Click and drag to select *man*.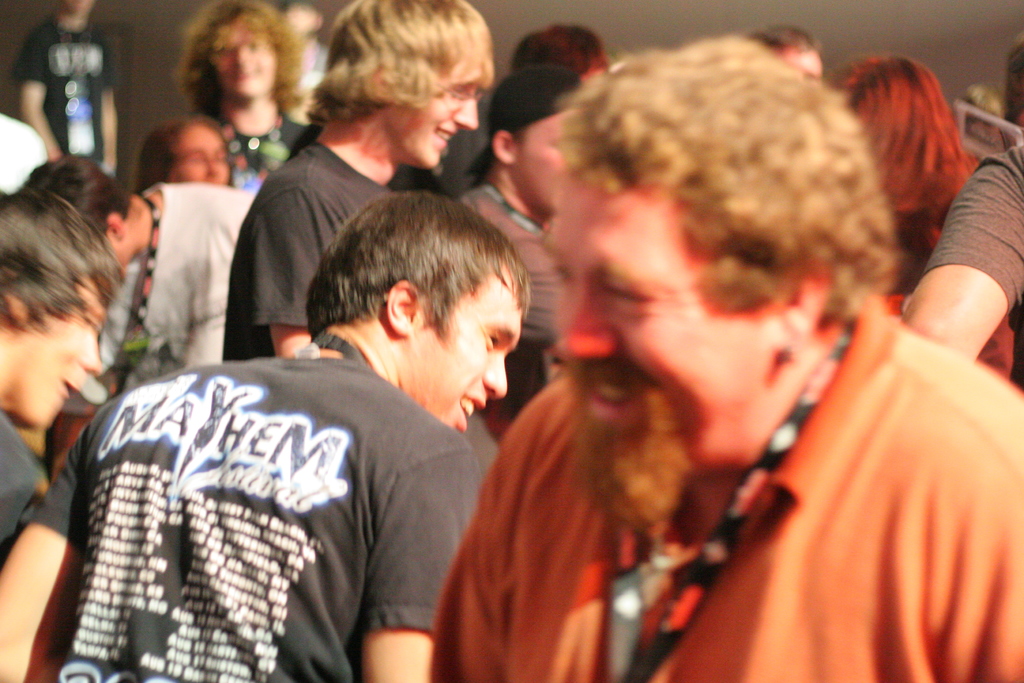
Selection: 0, 188, 115, 547.
